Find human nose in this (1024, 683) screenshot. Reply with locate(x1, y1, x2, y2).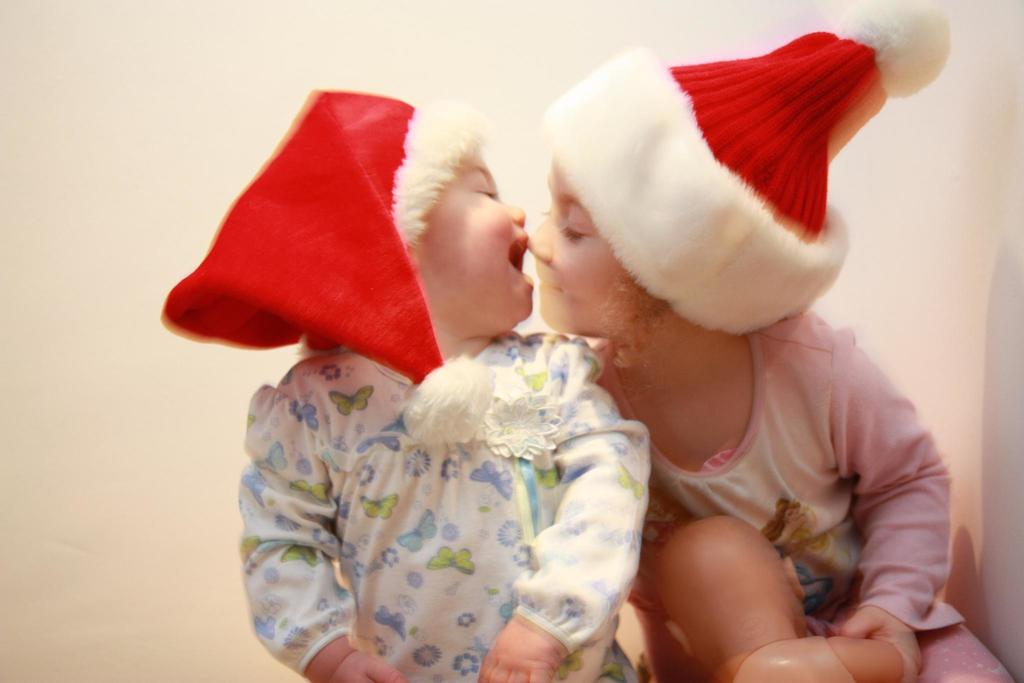
locate(529, 217, 555, 264).
